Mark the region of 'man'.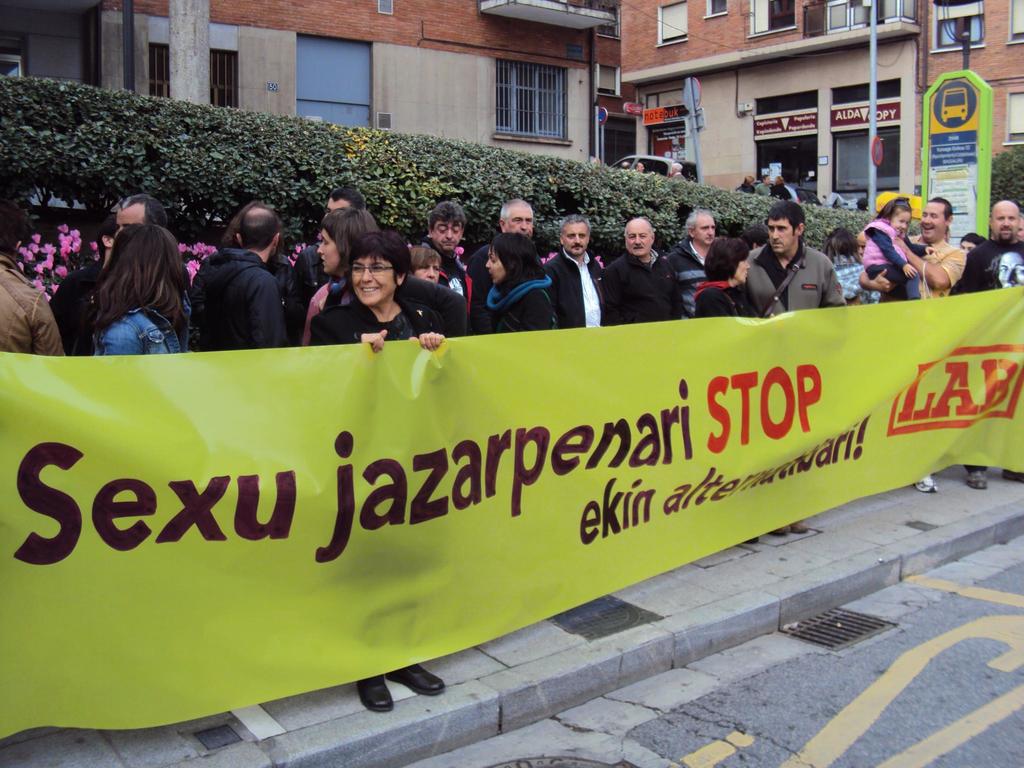
Region: [x1=664, y1=206, x2=716, y2=318].
